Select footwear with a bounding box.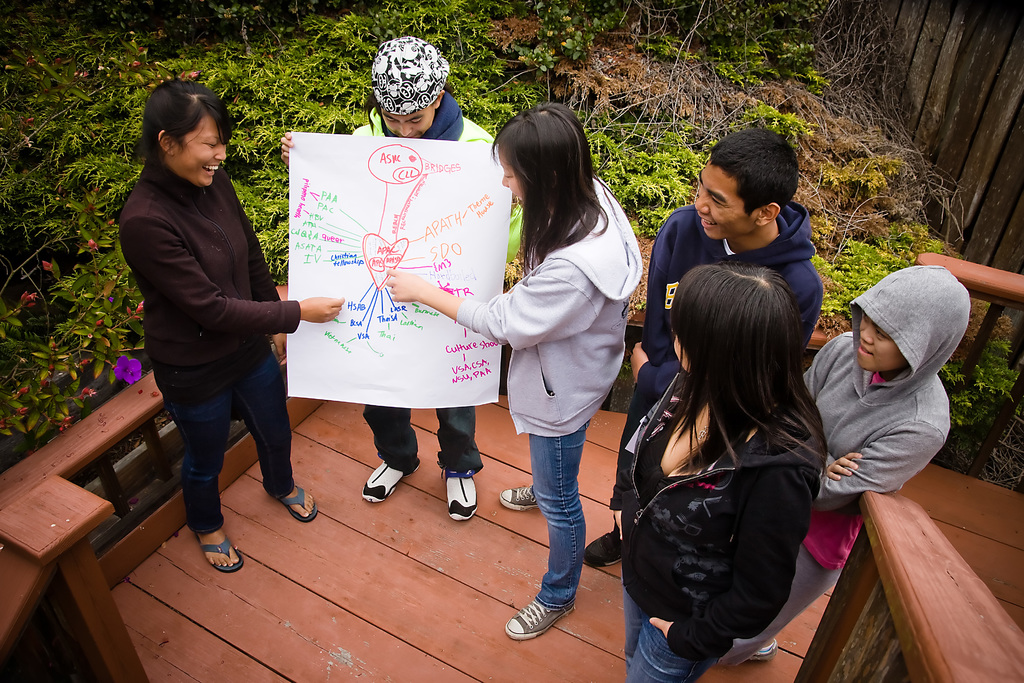
bbox=(583, 528, 618, 573).
